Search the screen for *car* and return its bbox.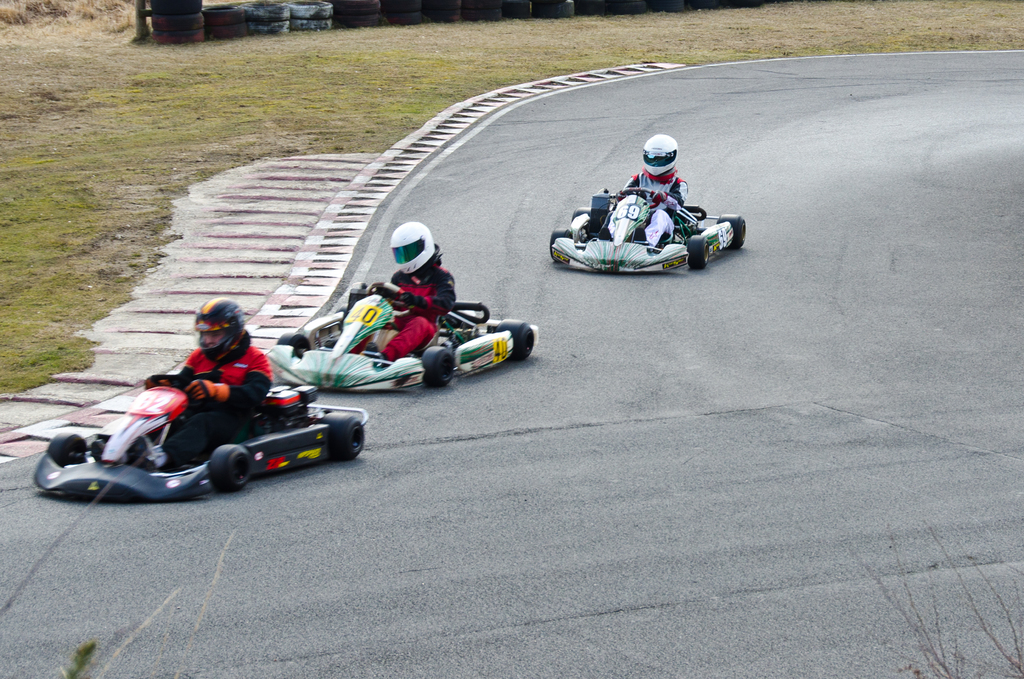
Found: 263/280/538/393.
